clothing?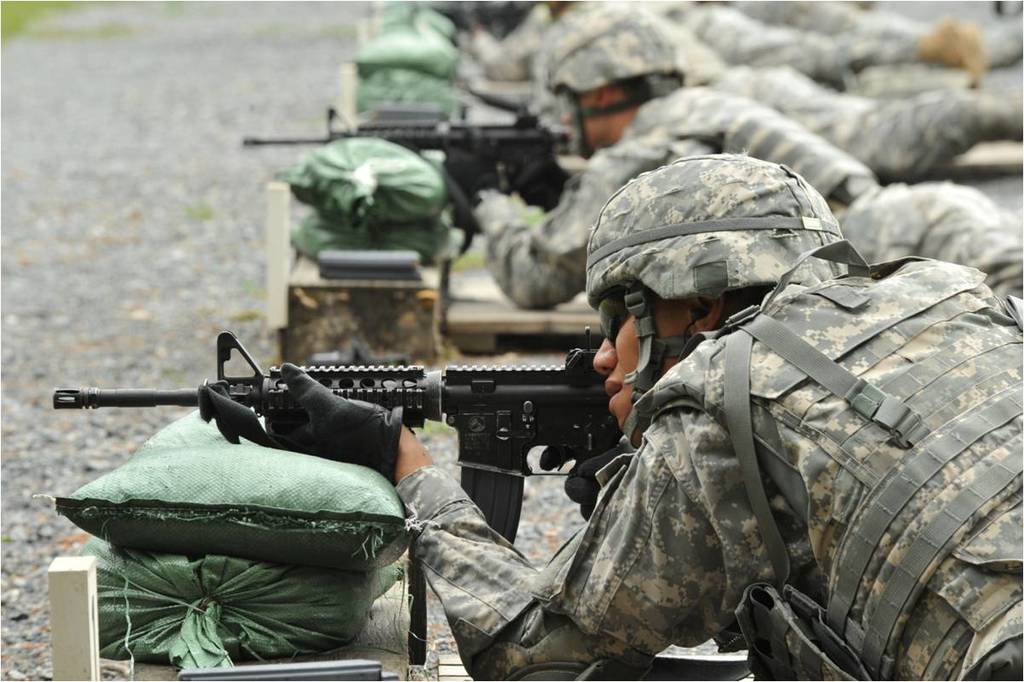
(x1=450, y1=170, x2=1022, y2=681)
